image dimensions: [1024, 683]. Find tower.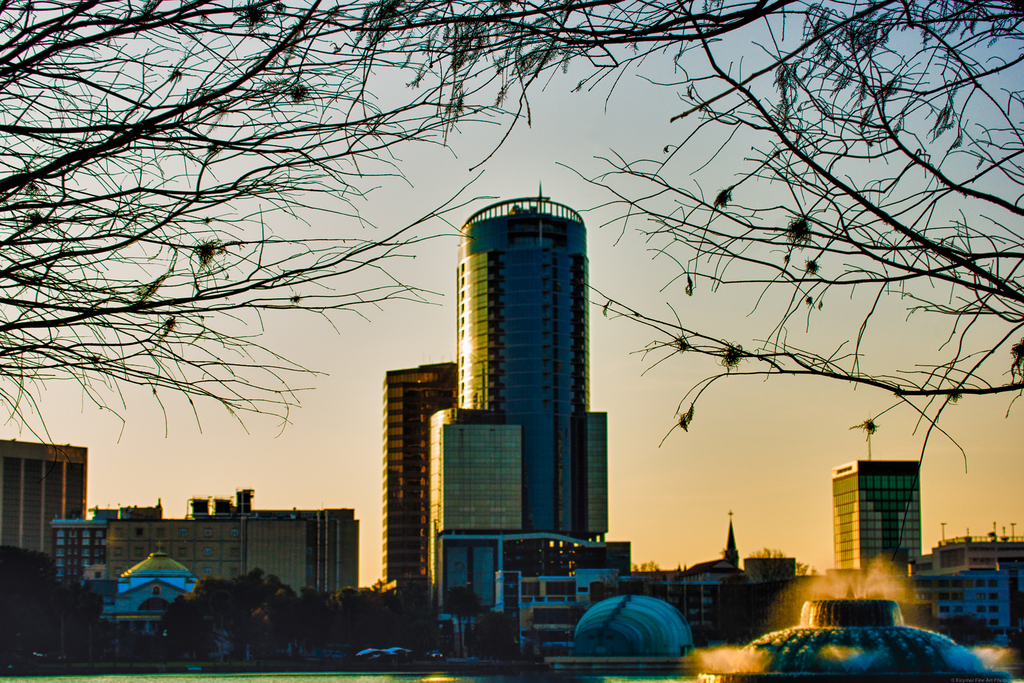
[x1=378, y1=361, x2=454, y2=590].
